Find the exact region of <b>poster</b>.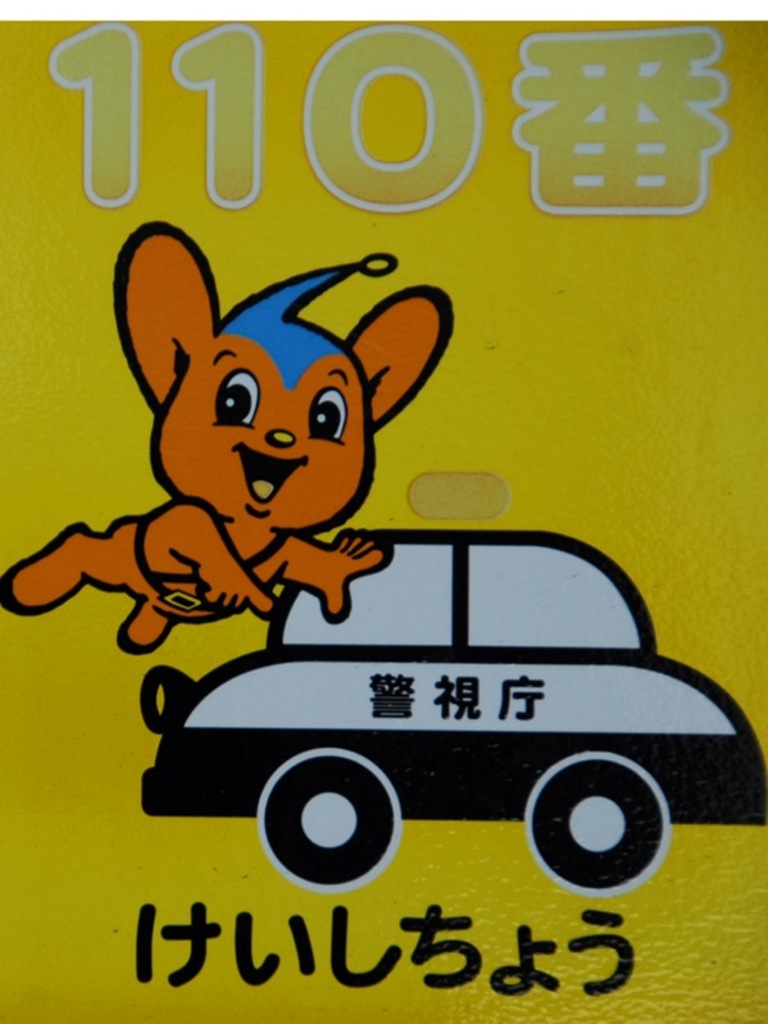
Exact region: [0, 0, 767, 1023].
